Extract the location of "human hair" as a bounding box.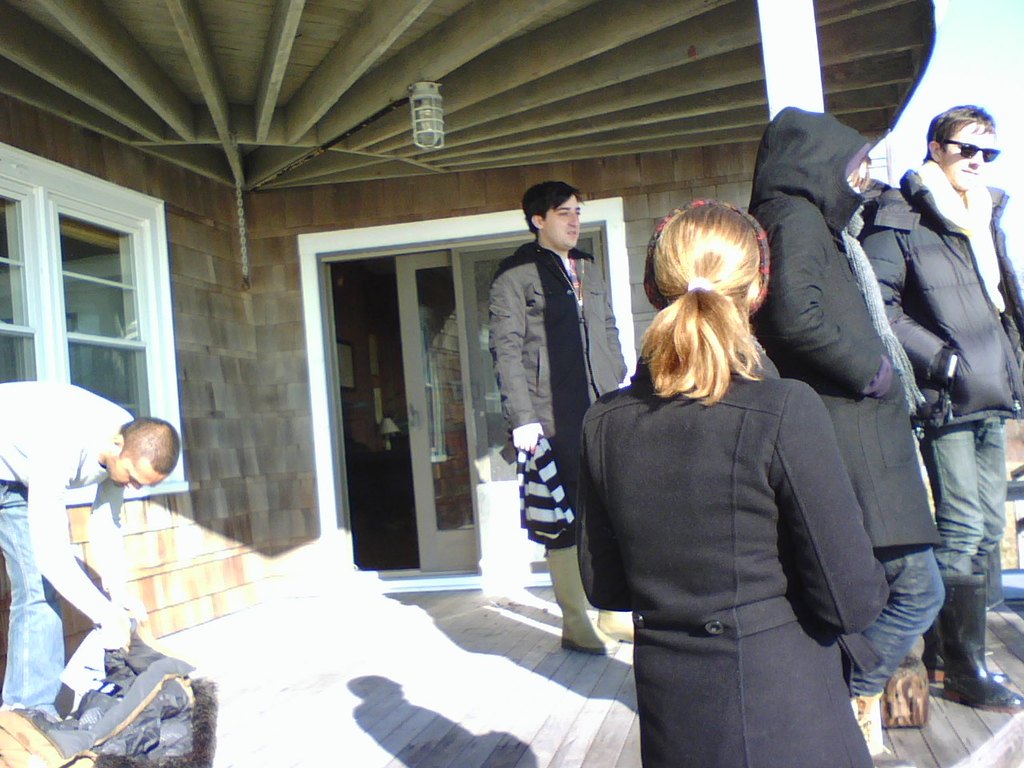
box=[518, 181, 581, 234].
